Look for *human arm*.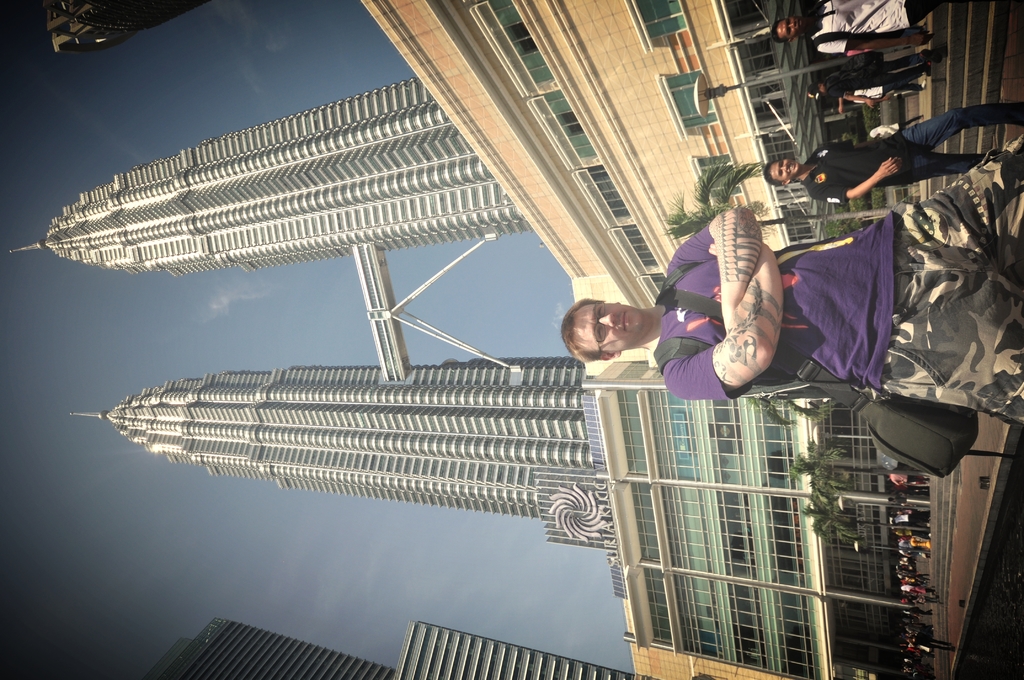
Found: BBox(806, 157, 905, 203).
